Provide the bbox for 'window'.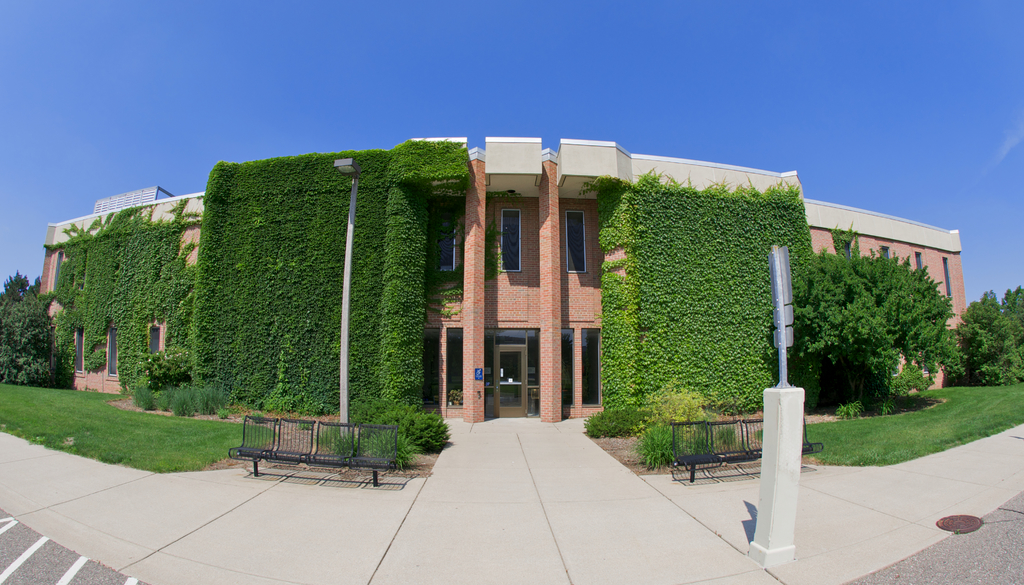
crop(875, 242, 890, 259).
